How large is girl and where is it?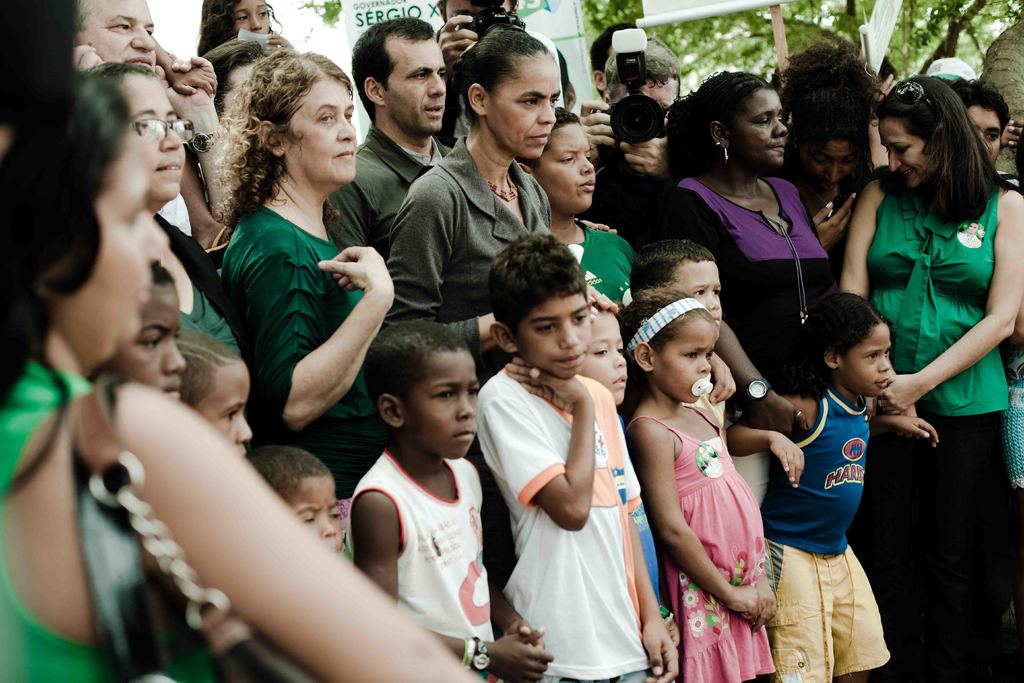
Bounding box: BBox(576, 302, 677, 647).
